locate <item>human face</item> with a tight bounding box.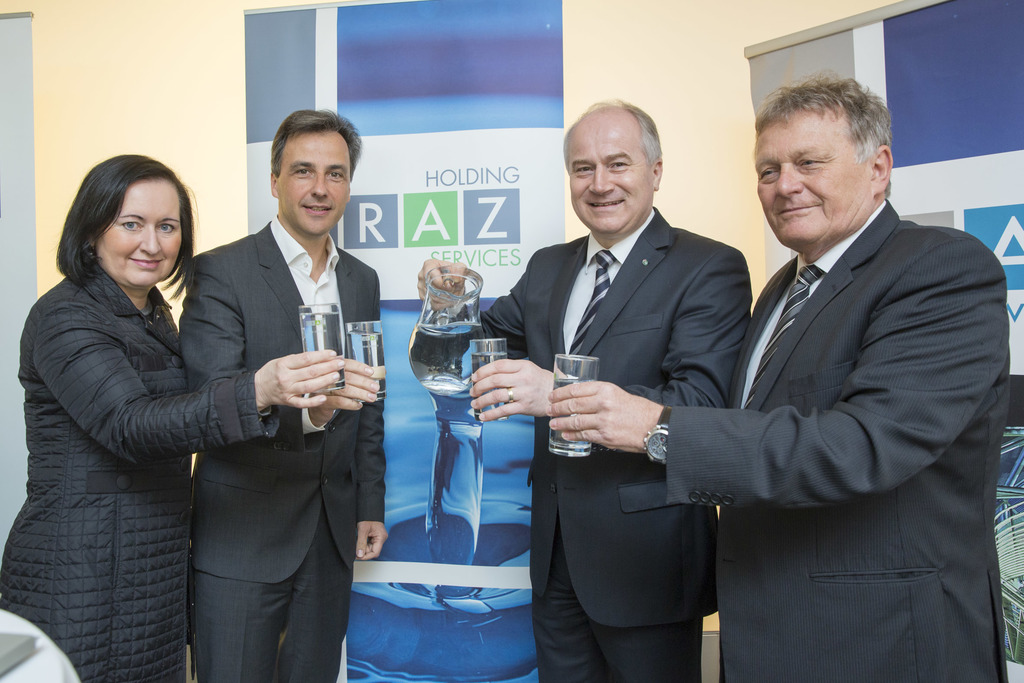
x1=754, y1=104, x2=871, y2=242.
